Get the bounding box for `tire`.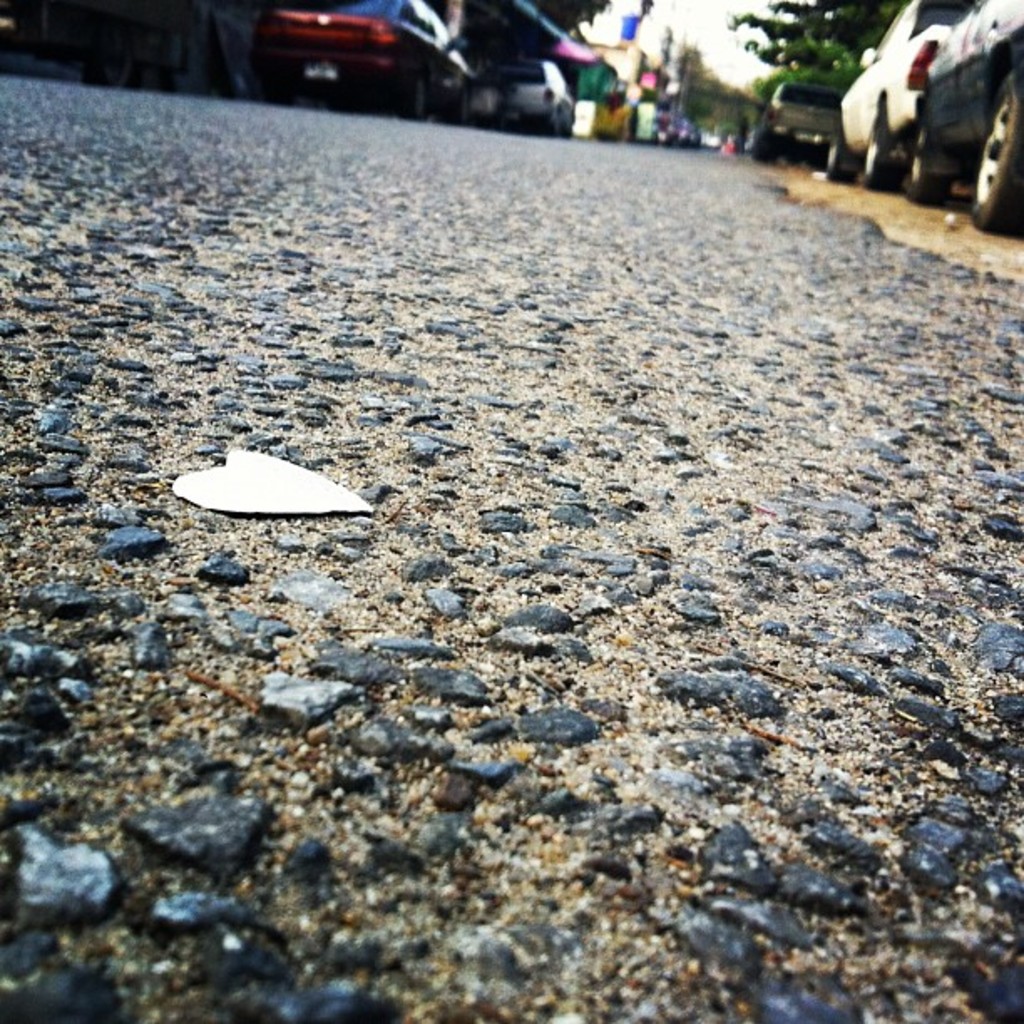
[x1=904, y1=107, x2=955, y2=204].
